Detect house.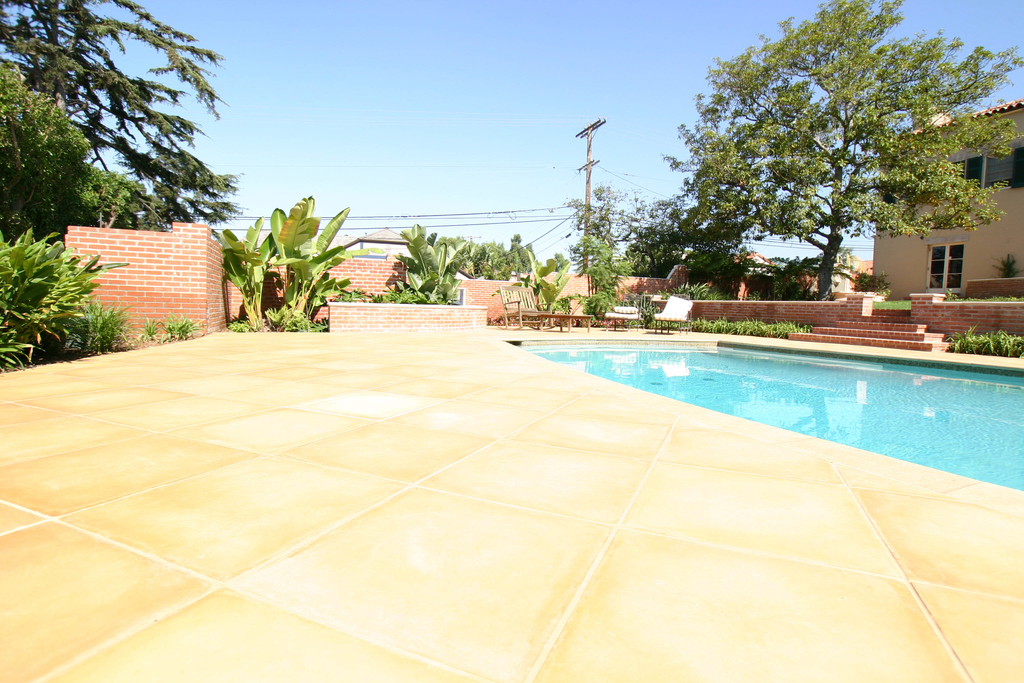
Detected at crop(871, 98, 1023, 296).
